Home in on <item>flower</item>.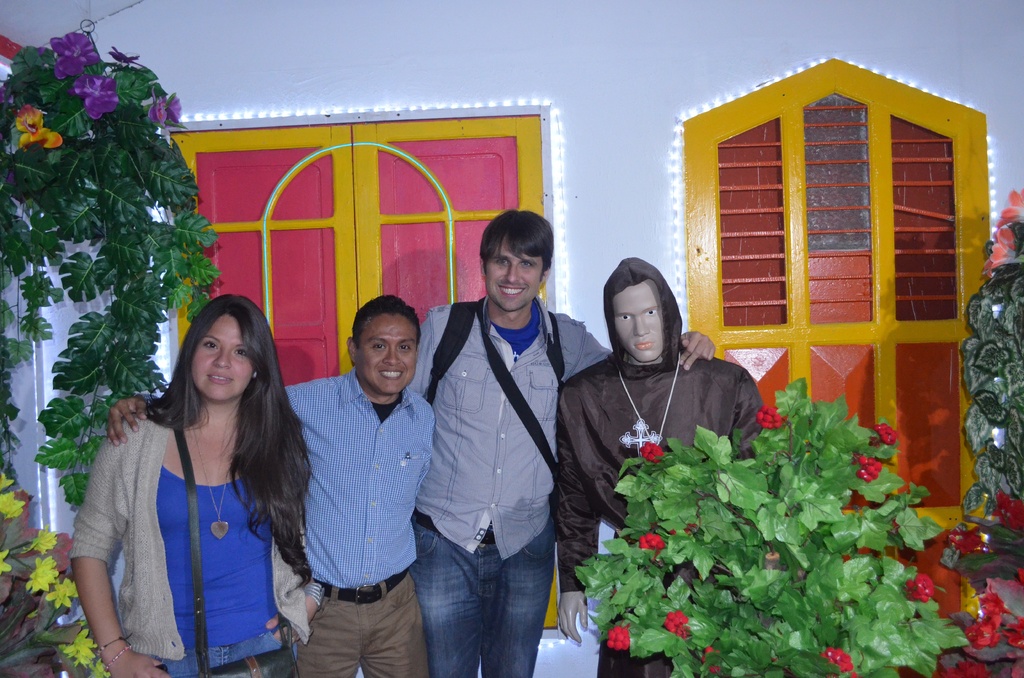
Homed in at [left=147, top=82, right=168, bottom=132].
